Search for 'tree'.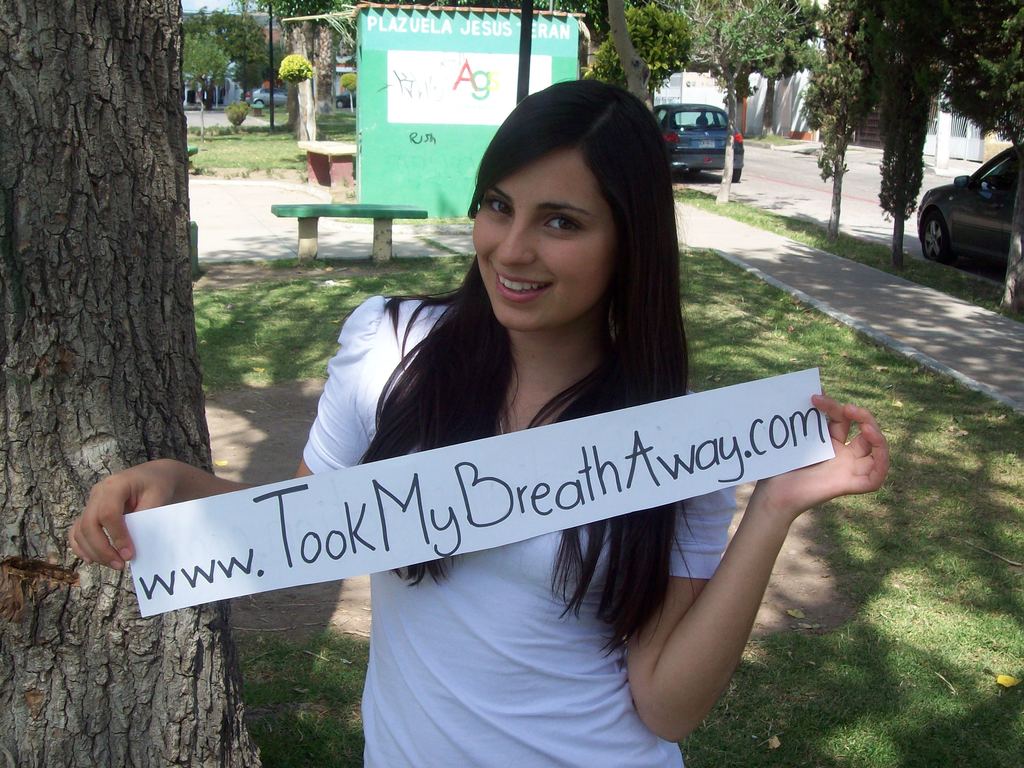
Found at <box>801,0,876,230</box>.
